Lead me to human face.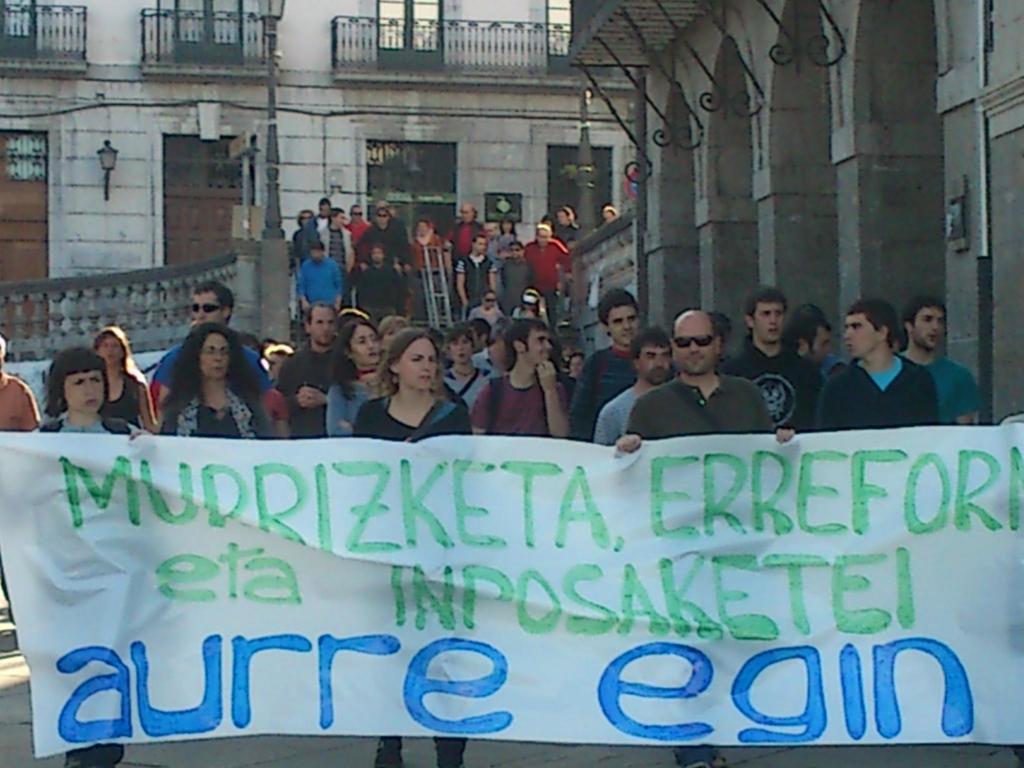
Lead to locate(306, 215, 314, 232).
